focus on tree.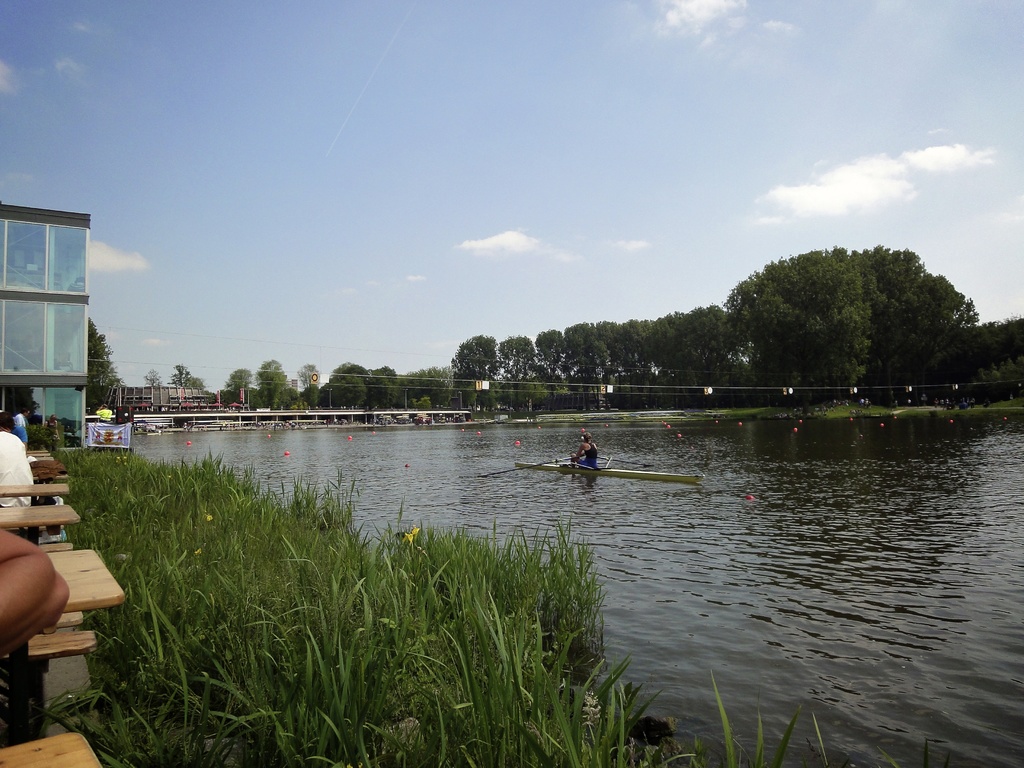
Focused at [left=536, top=324, right=565, bottom=381].
